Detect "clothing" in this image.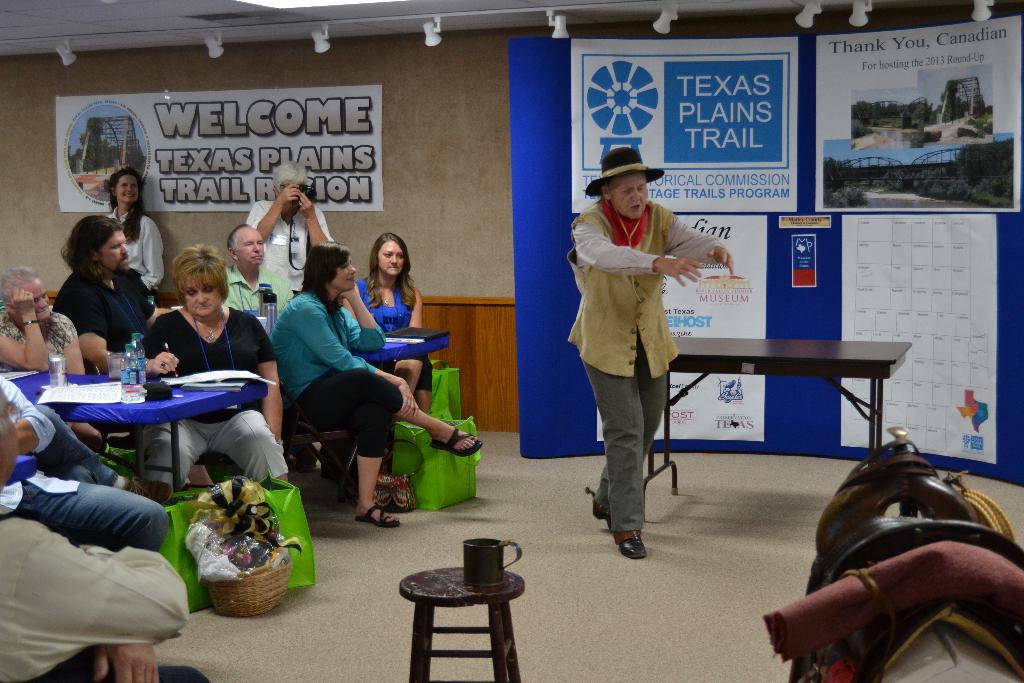
Detection: select_region(0, 529, 212, 682).
